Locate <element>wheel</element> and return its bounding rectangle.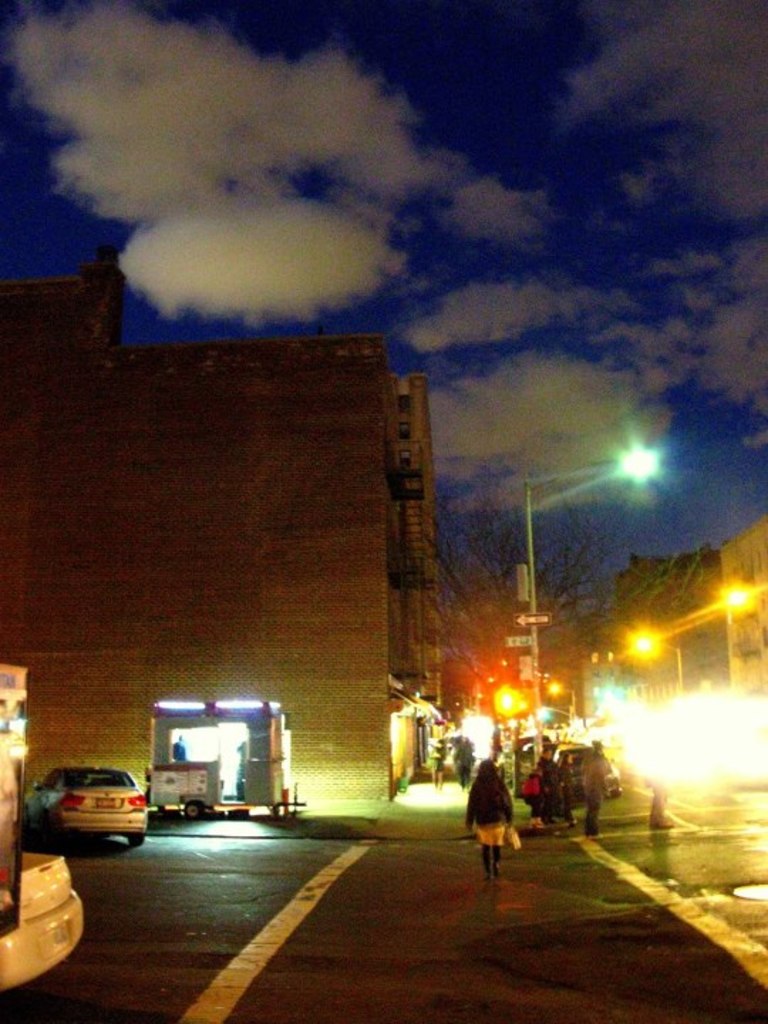
l=183, t=804, r=199, b=822.
